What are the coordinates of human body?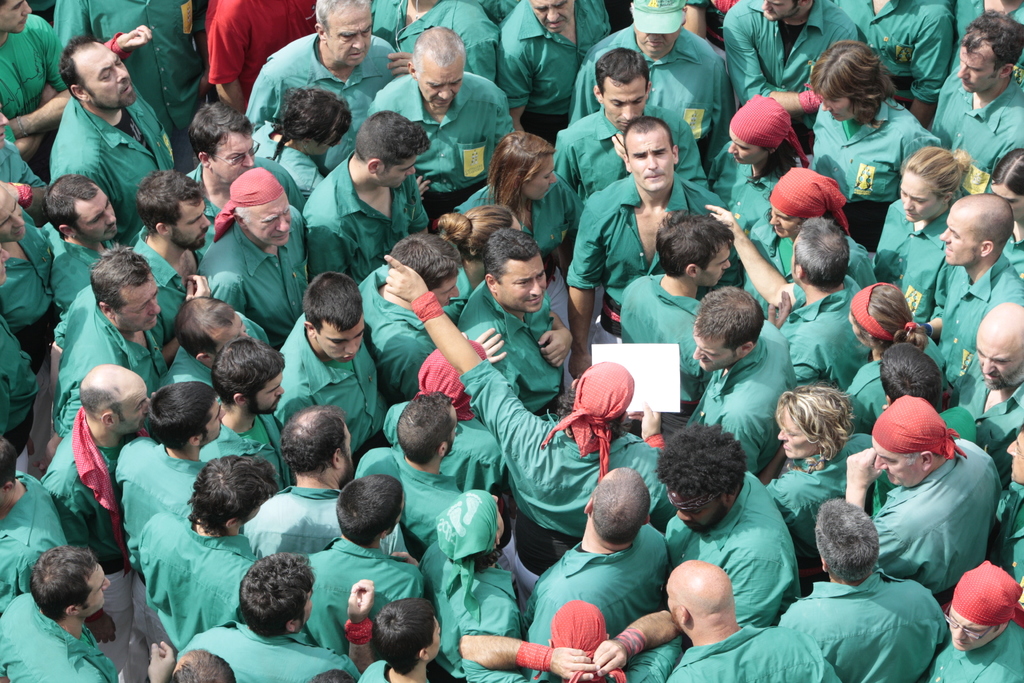
(x1=690, y1=283, x2=800, y2=481).
